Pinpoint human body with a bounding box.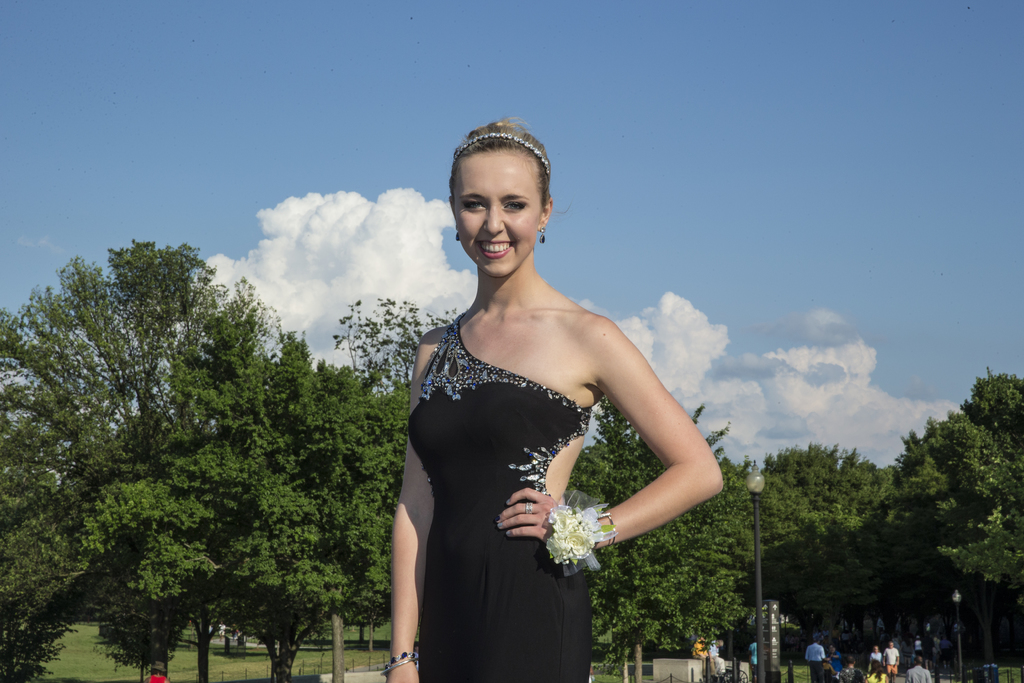
829,650,840,670.
